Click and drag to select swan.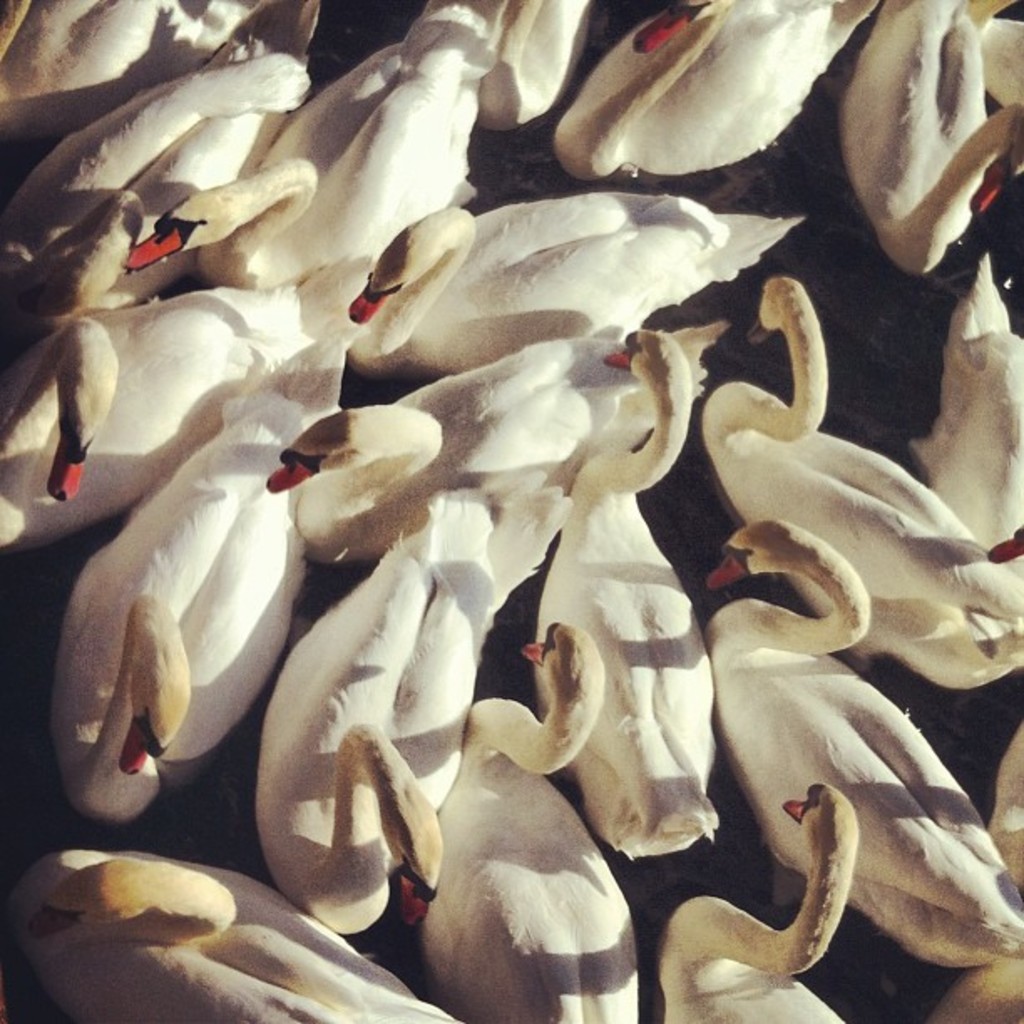
Selection: {"x1": 703, "y1": 515, "x2": 1022, "y2": 965}.
